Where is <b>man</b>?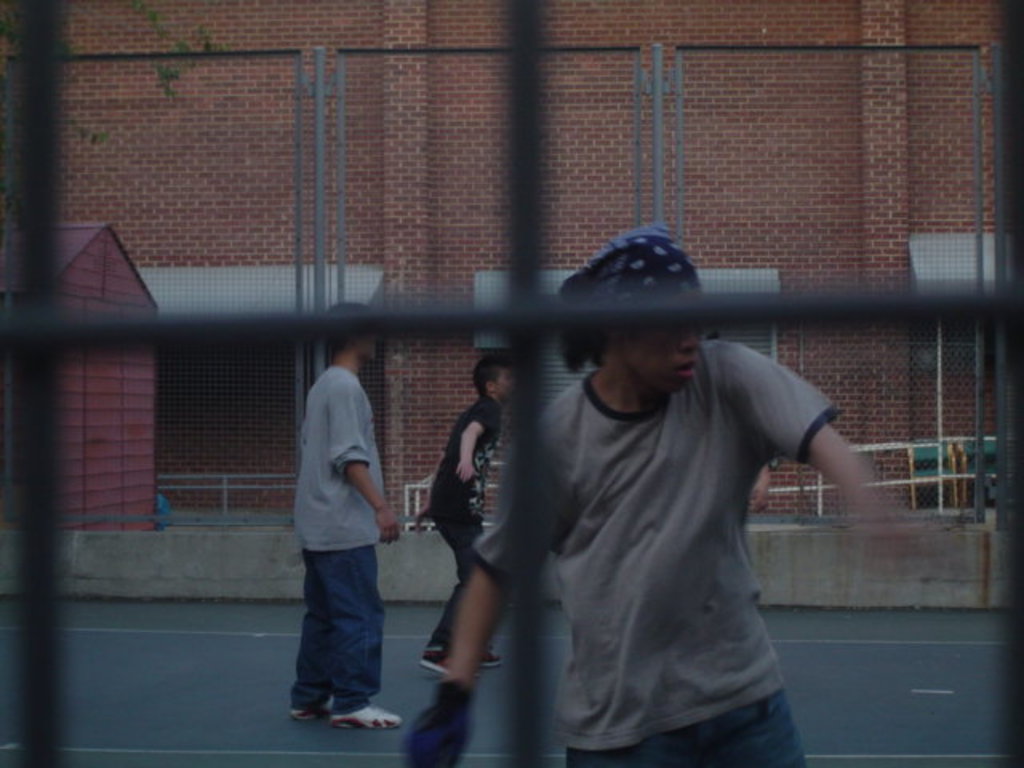
Rect(272, 317, 403, 736).
